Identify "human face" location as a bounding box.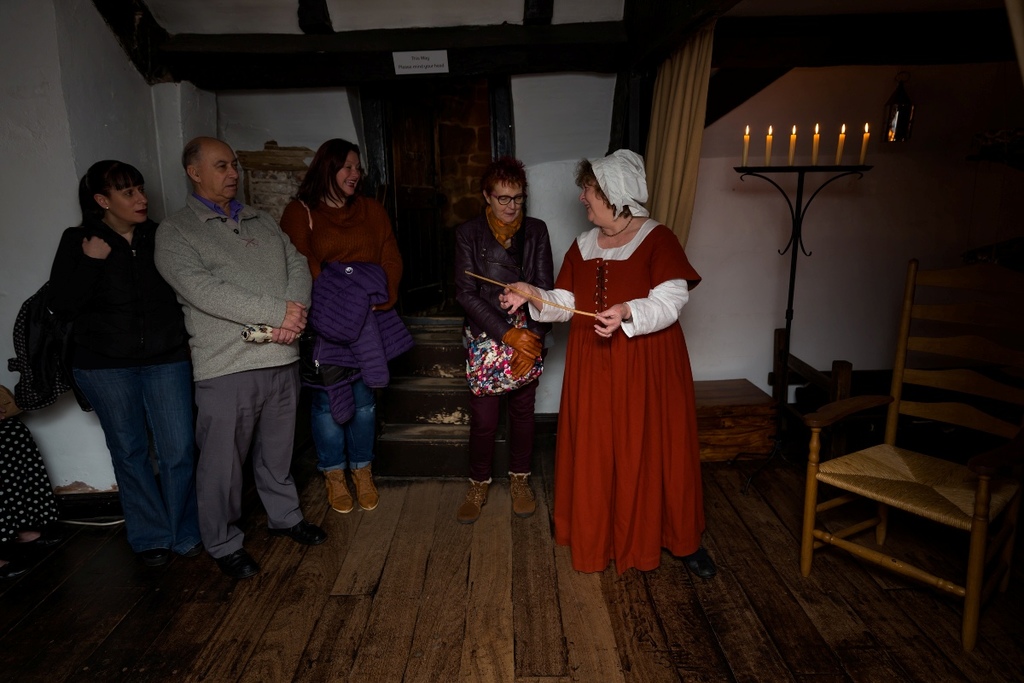
bbox(104, 181, 147, 221).
